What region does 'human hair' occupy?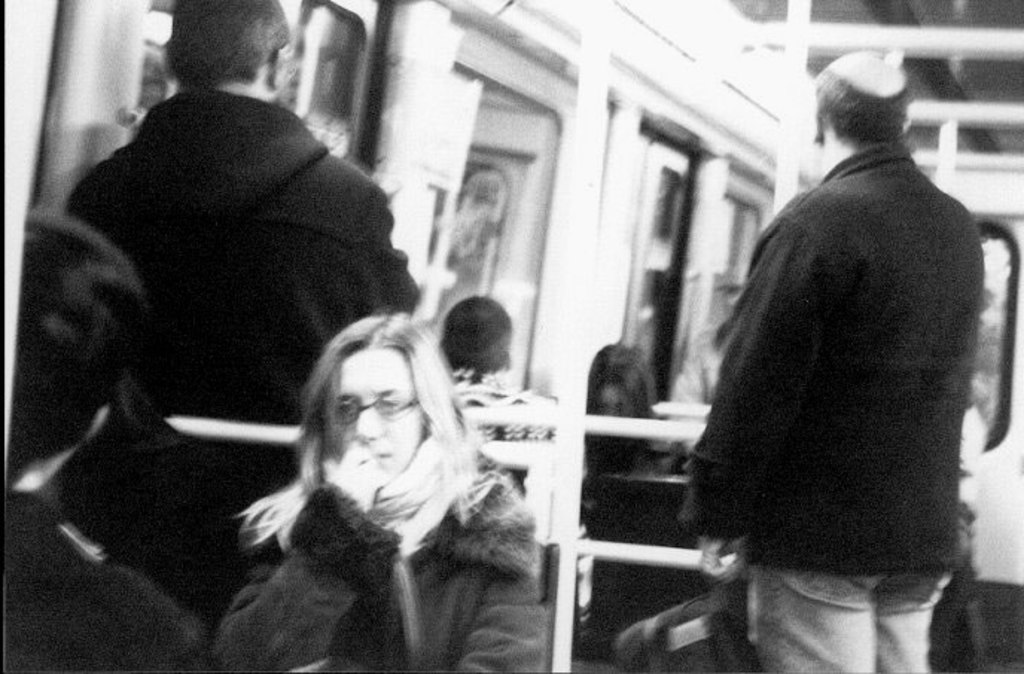
252, 312, 479, 582.
